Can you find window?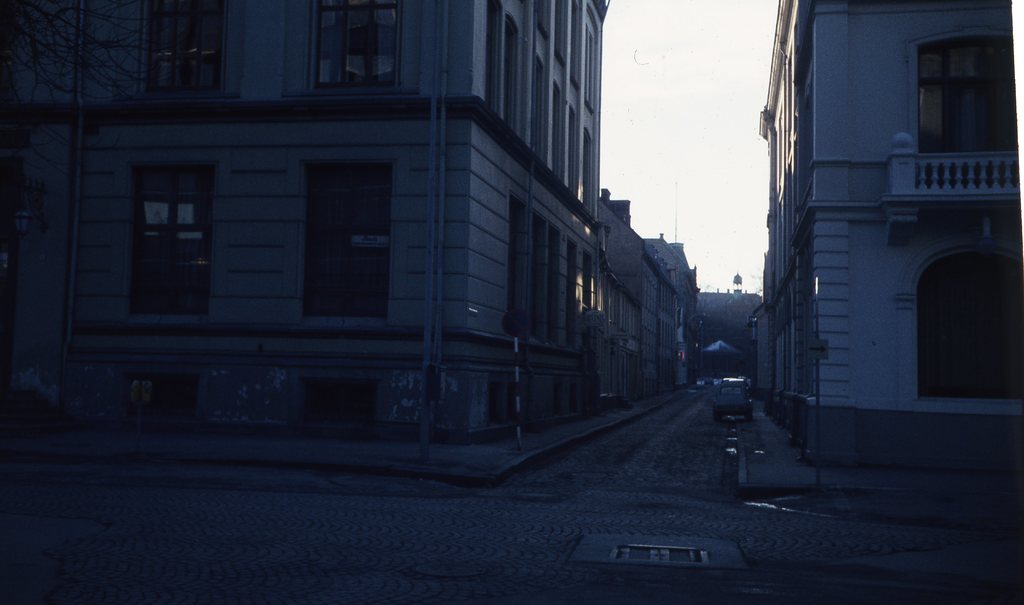
Yes, bounding box: 132:170:204:323.
